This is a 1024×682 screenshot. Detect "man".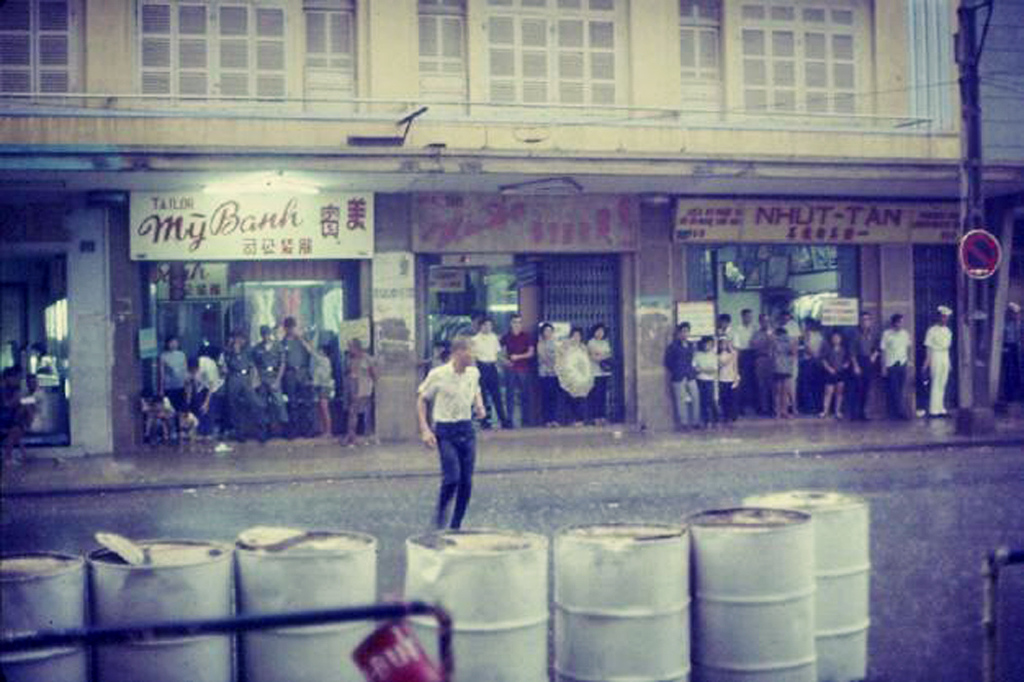
879 311 913 419.
